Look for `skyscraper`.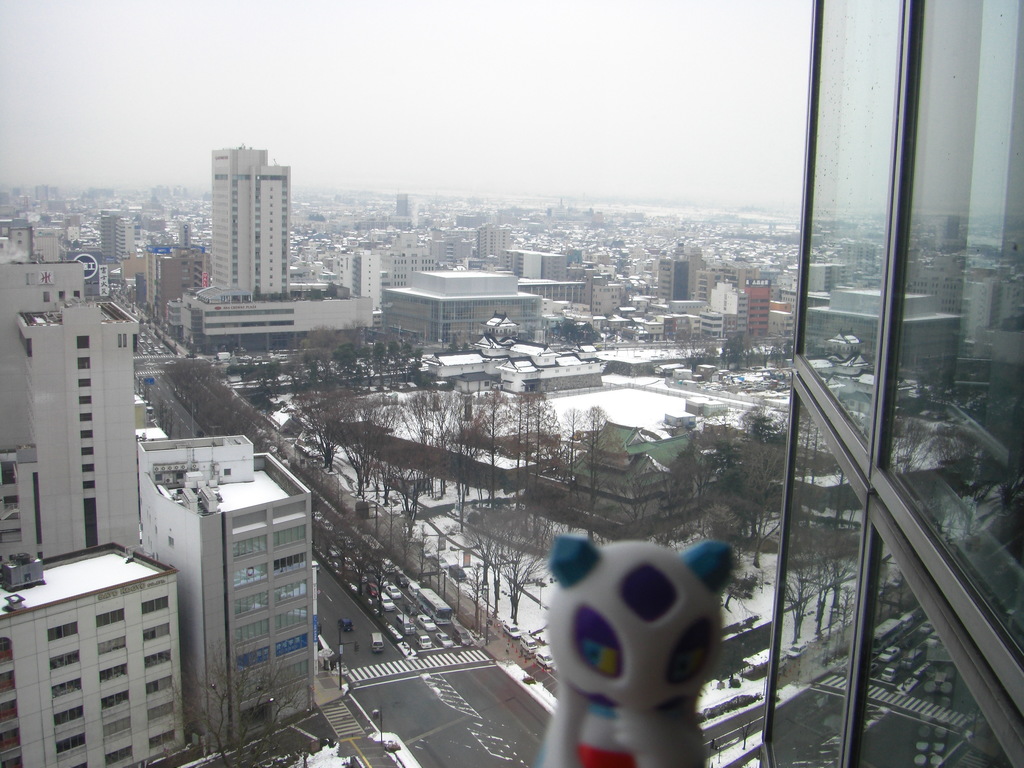
Found: (0, 264, 92, 463).
